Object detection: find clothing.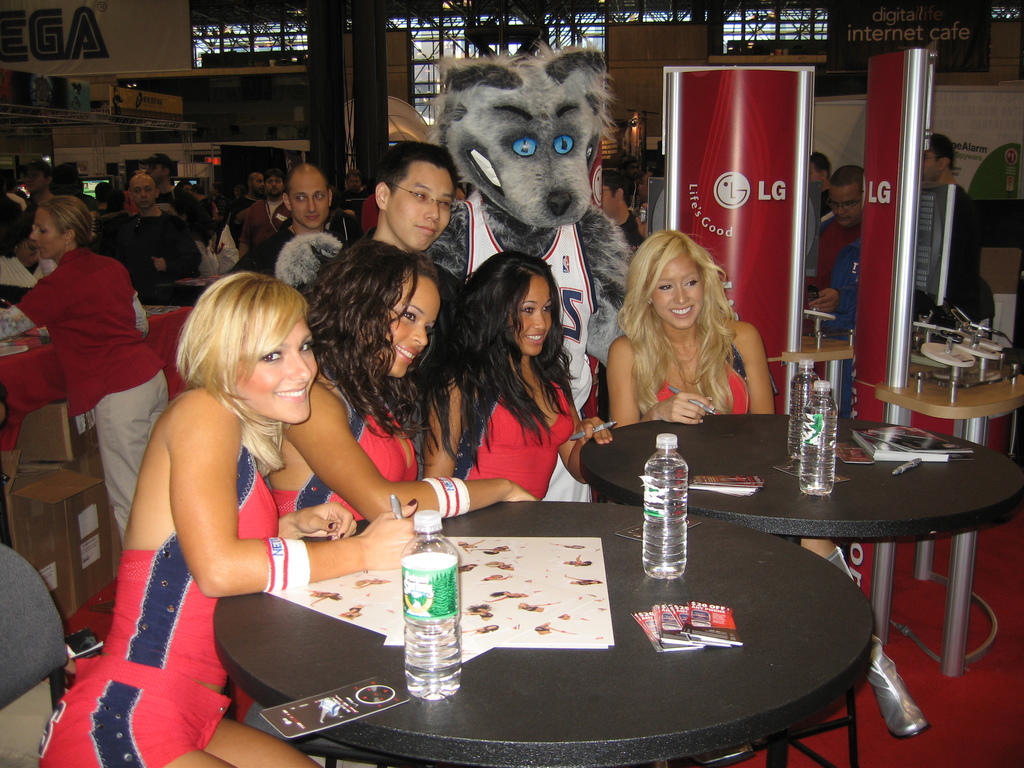
[x1=819, y1=211, x2=860, y2=283].
